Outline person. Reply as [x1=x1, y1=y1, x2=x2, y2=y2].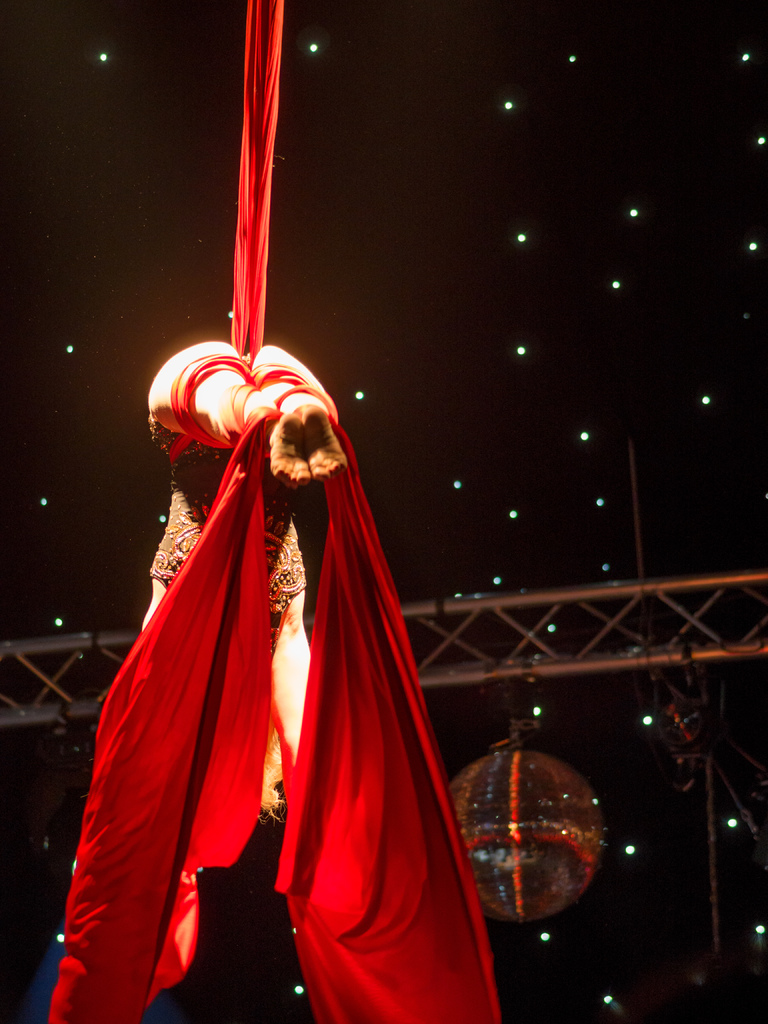
[x1=136, y1=330, x2=355, y2=838].
